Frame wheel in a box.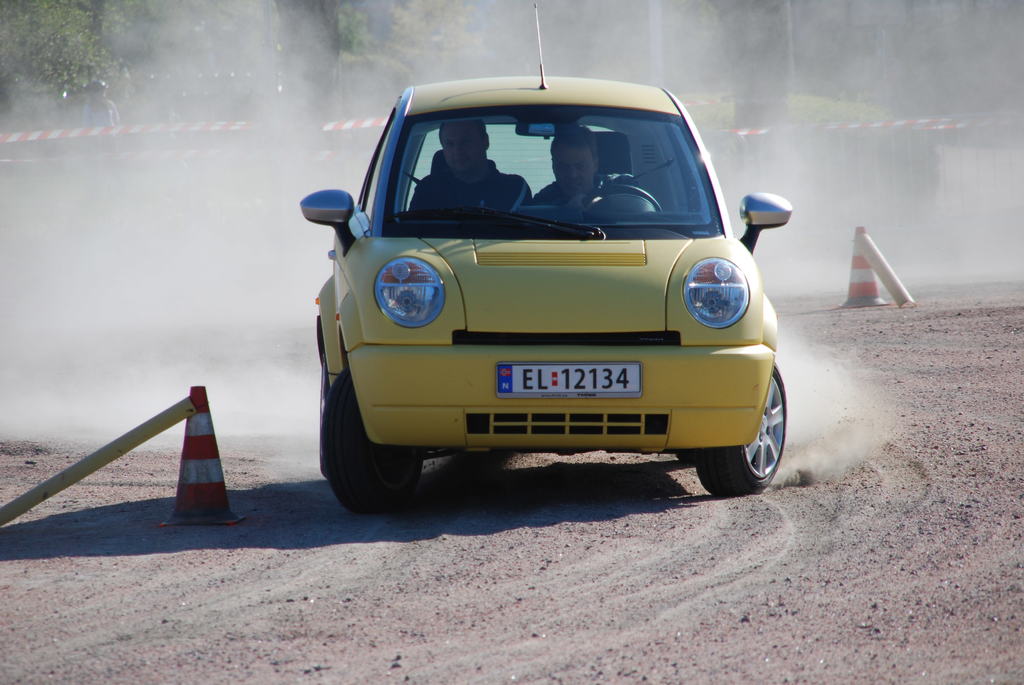
bbox=[581, 184, 662, 211].
